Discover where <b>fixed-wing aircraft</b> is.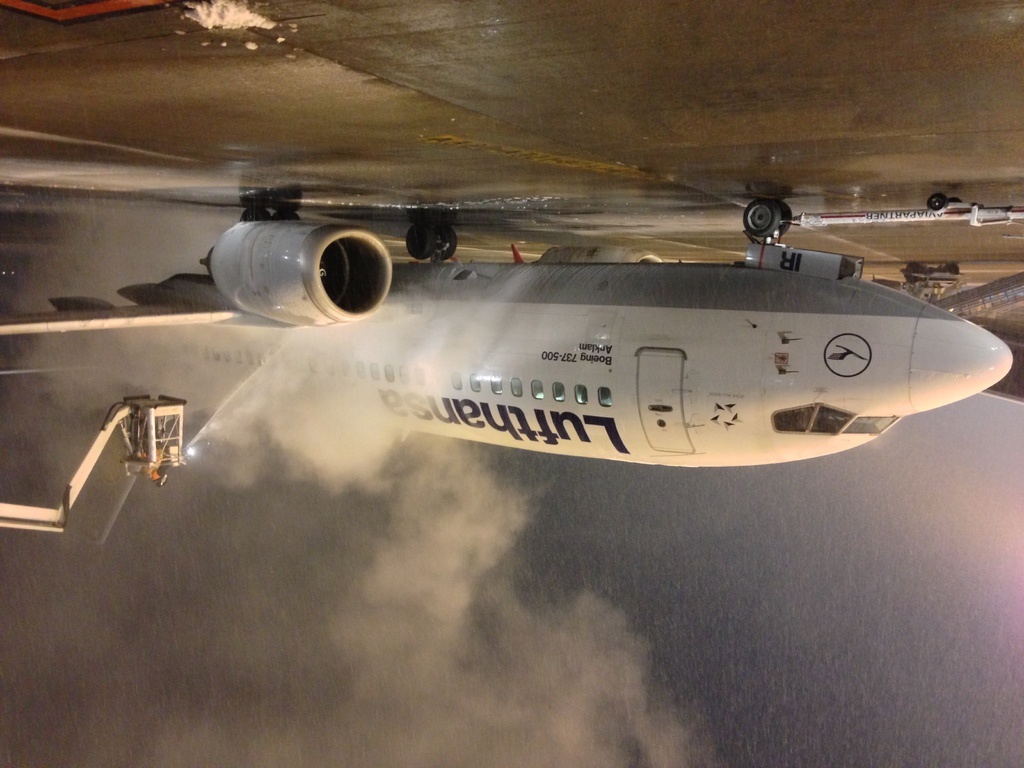
Discovered at (x1=0, y1=206, x2=1016, y2=474).
